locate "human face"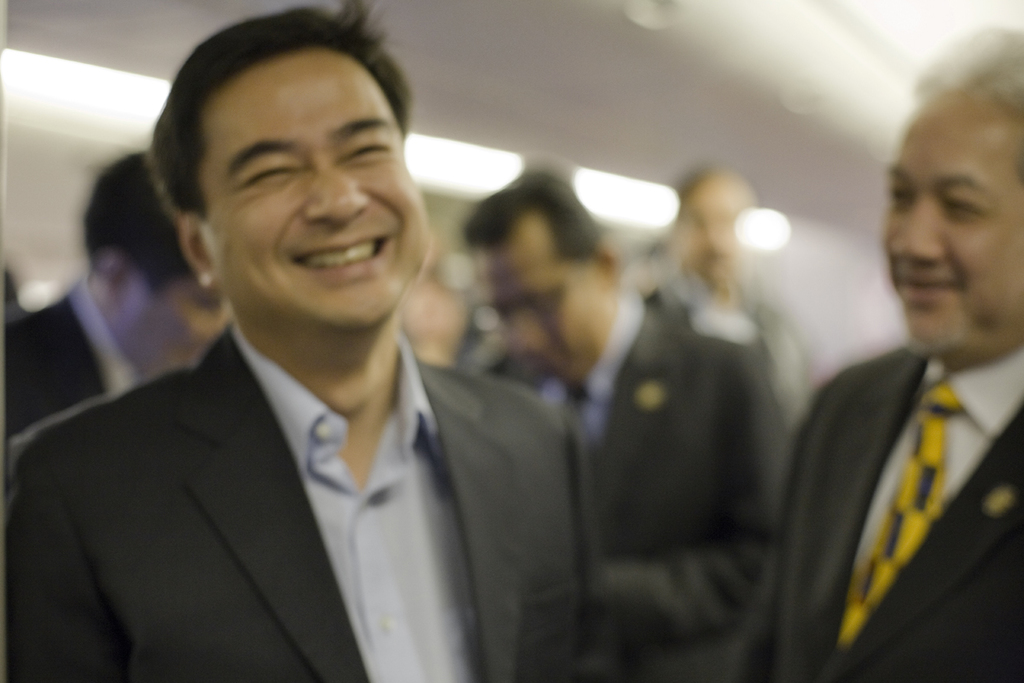
left=469, top=214, right=608, bottom=387
